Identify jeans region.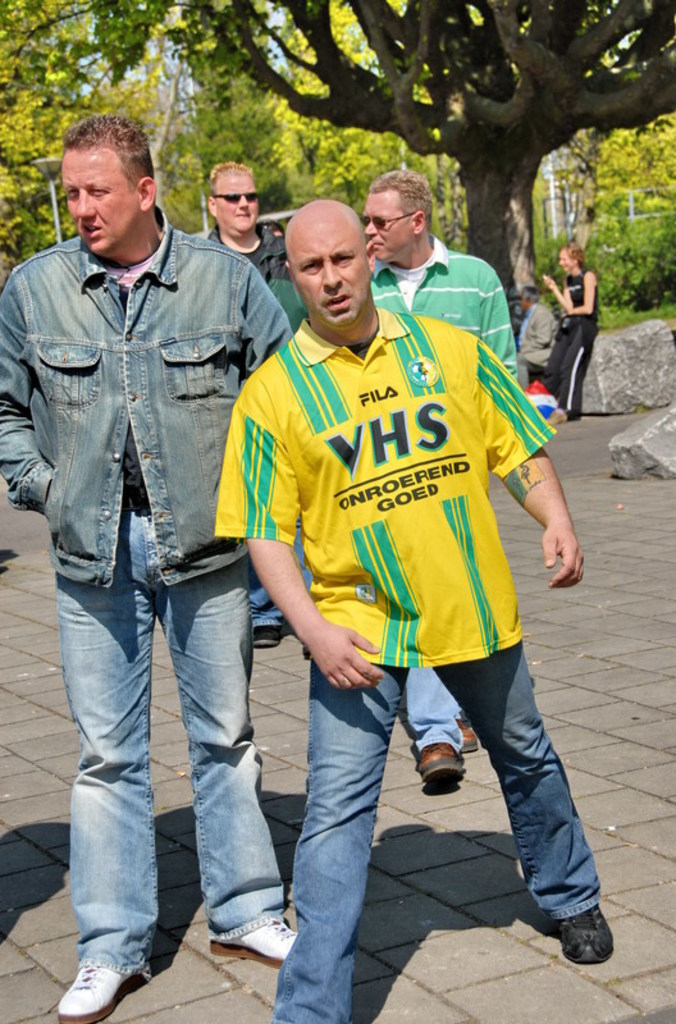
Region: box(245, 572, 288, 622).
